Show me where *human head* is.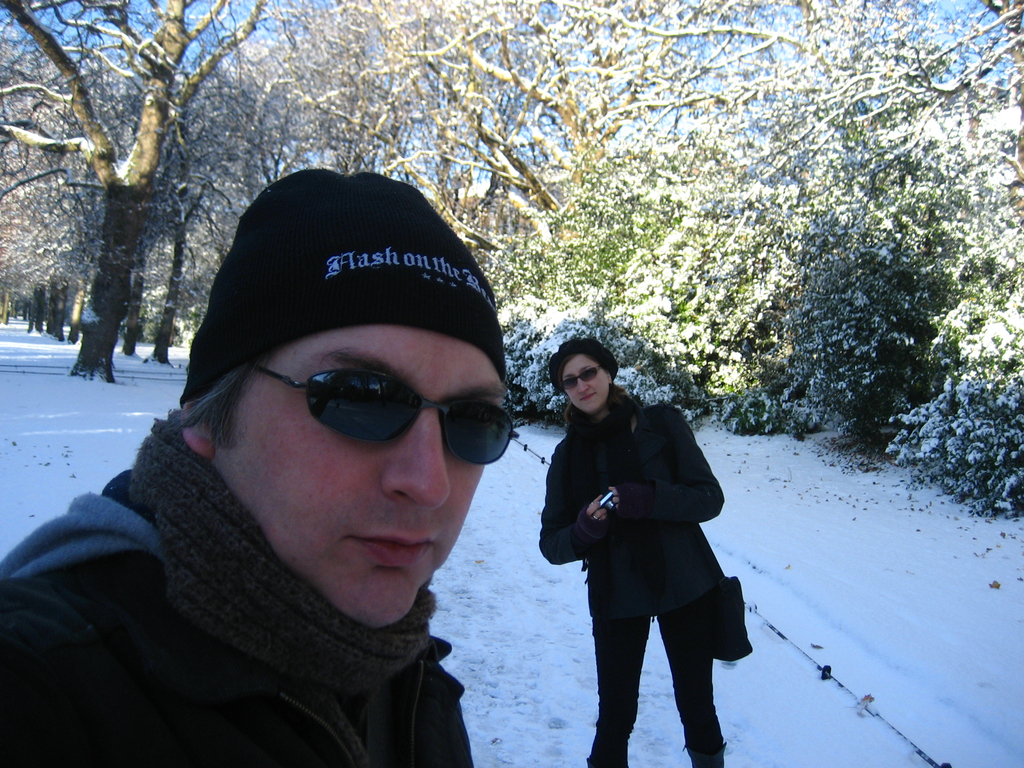
*human head* is at 543,341,620,415.
